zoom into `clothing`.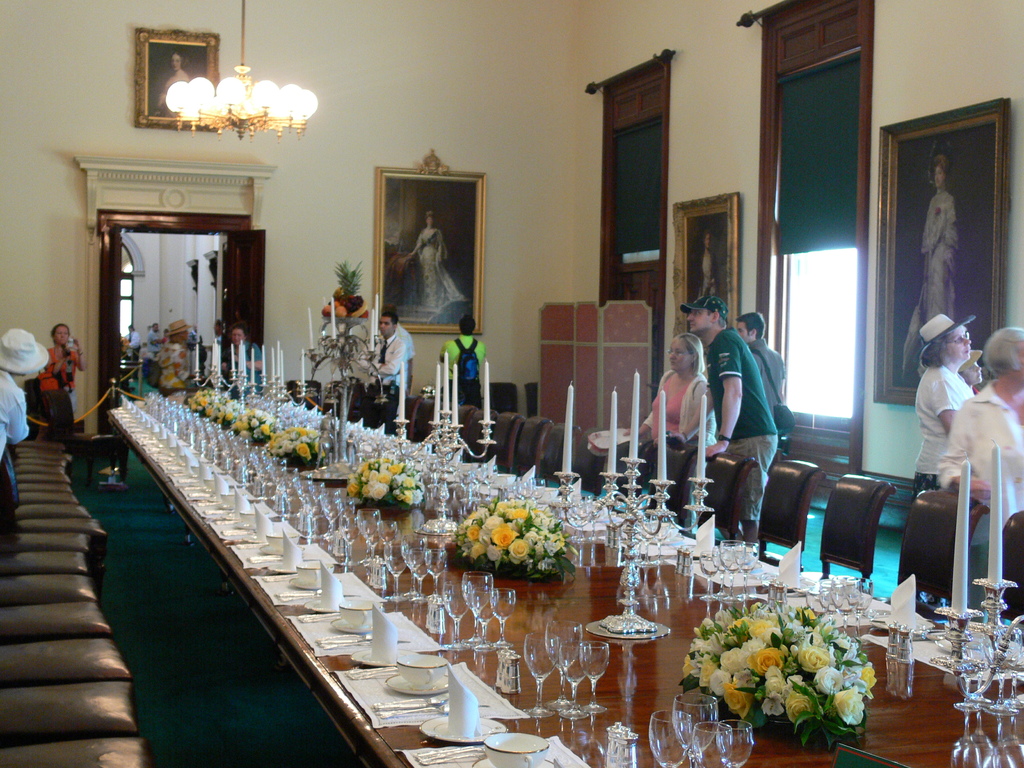
Zoom target: bbox(369, 333, 406, 431).
